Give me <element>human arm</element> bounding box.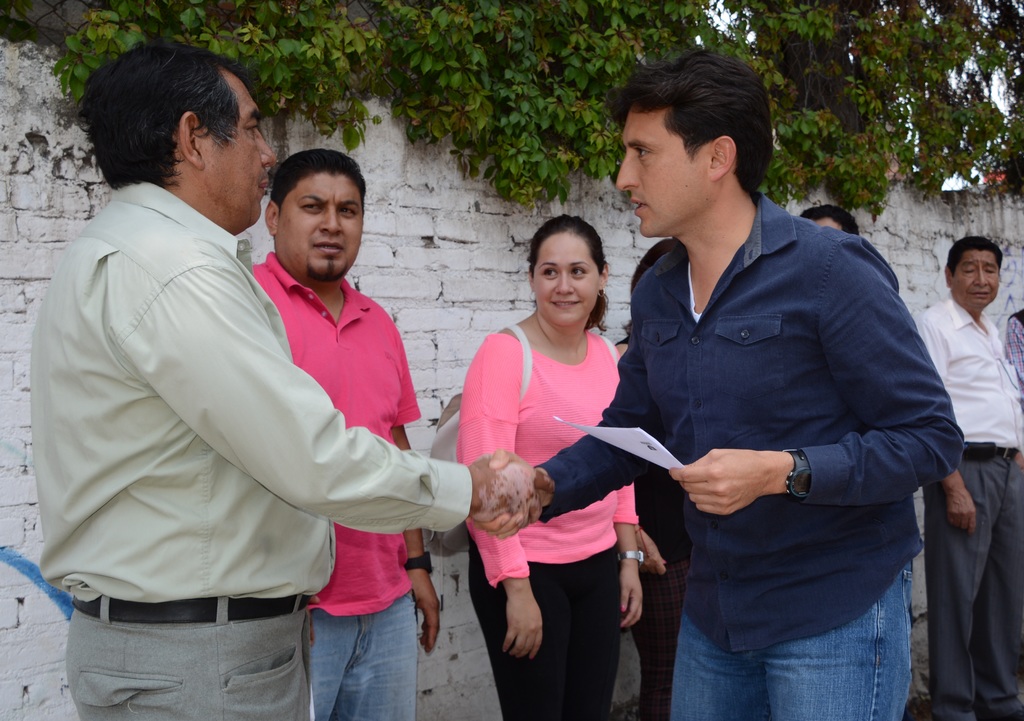
664:246:973:534.
